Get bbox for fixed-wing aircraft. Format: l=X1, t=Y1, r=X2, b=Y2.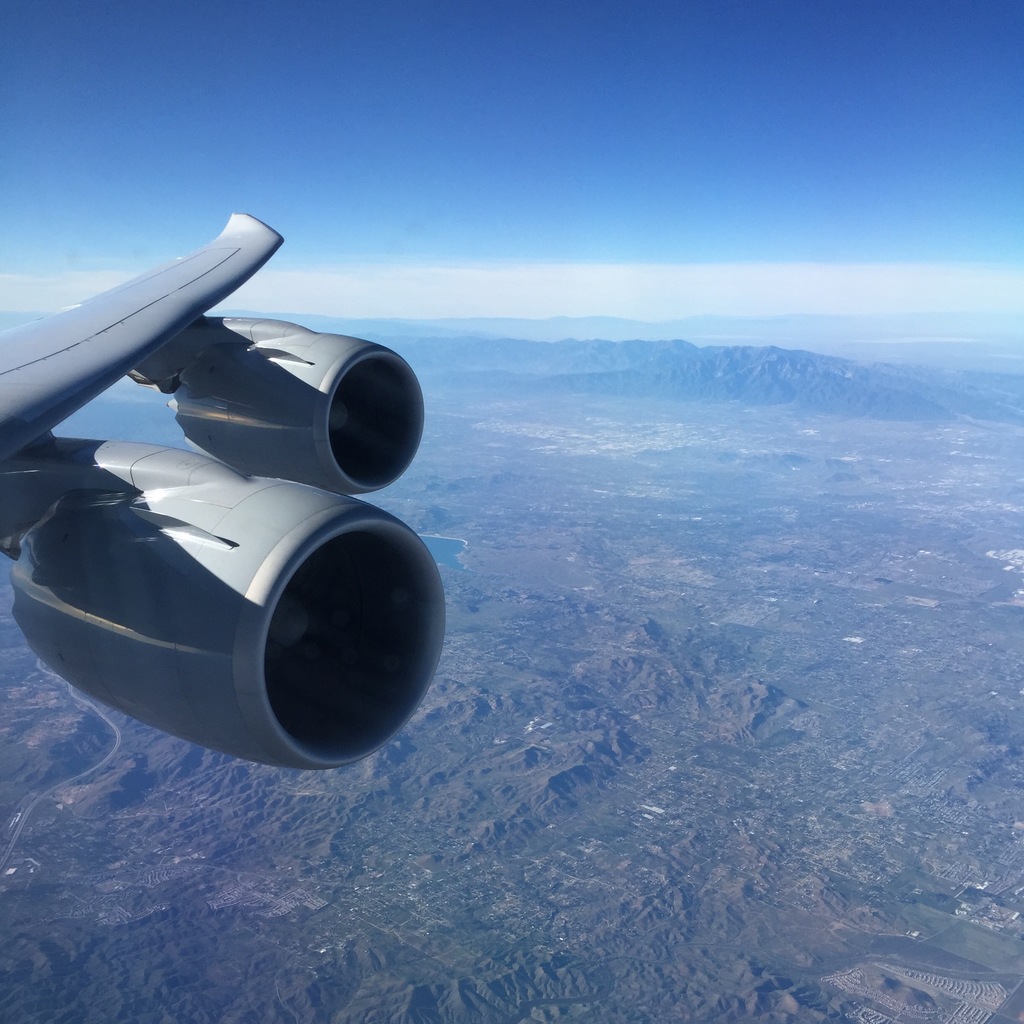
l=0, t=209, r=444, b=769.
